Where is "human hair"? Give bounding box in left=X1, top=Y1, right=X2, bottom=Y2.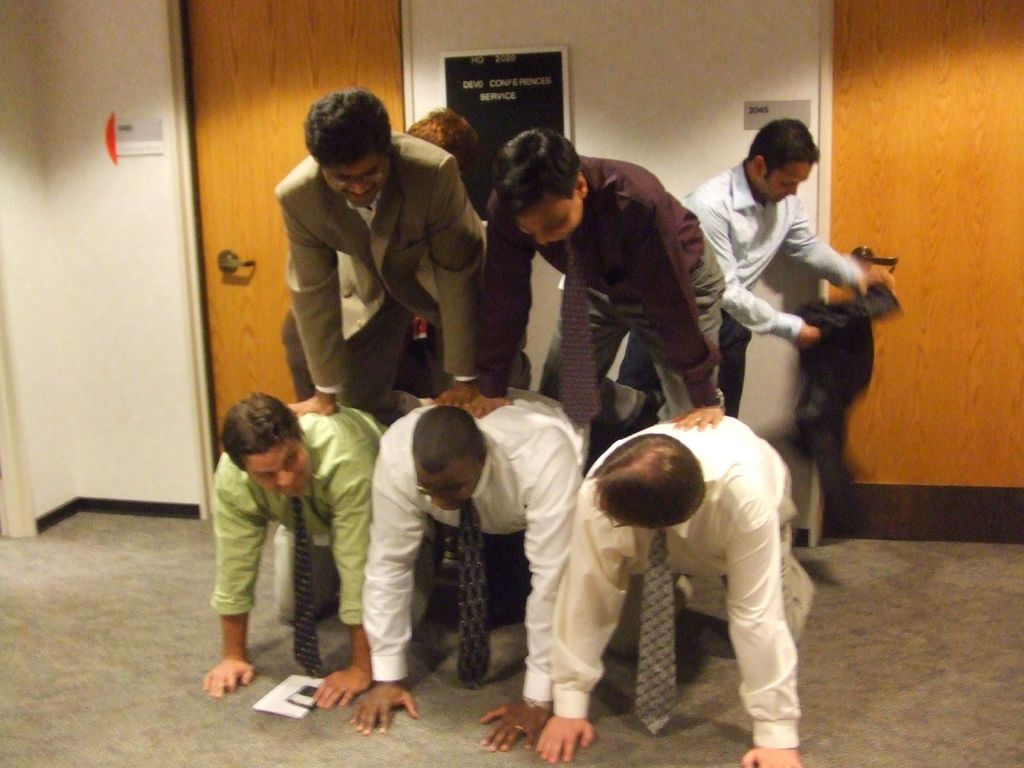
left=397, top=106, right=481, bottom=189.
